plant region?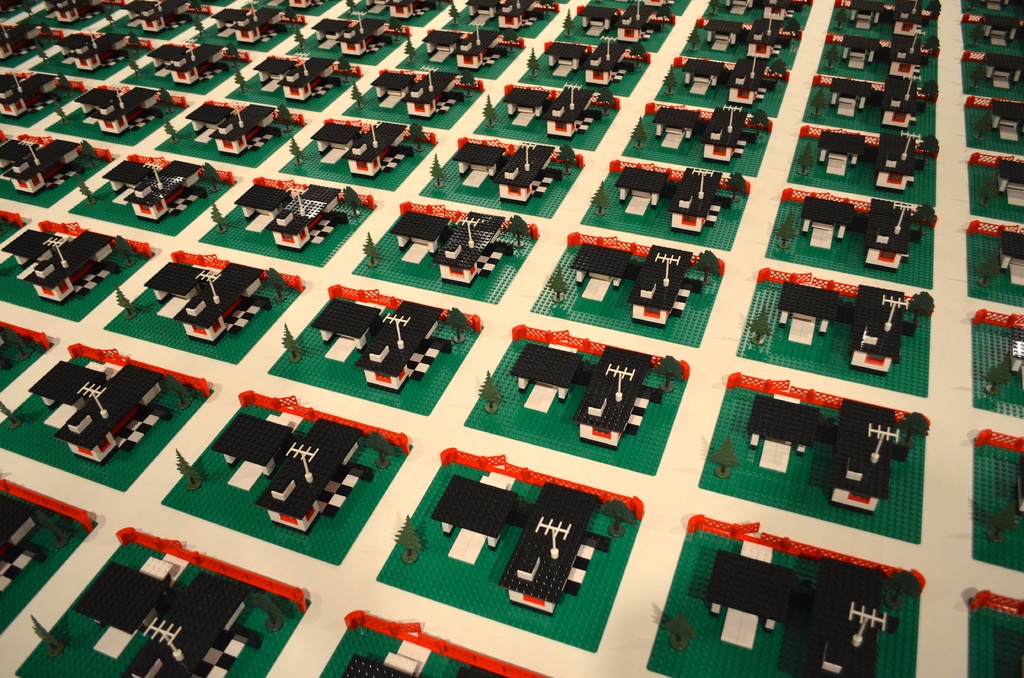
[911,72,937,109]
